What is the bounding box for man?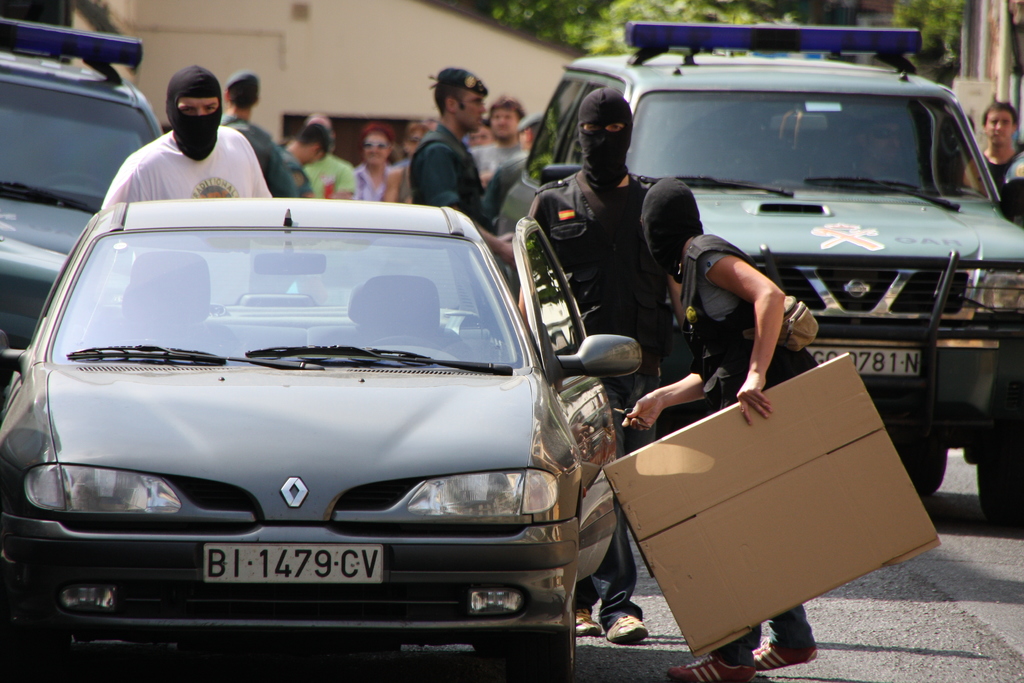
bbox=(467, 121, 497, 145).
